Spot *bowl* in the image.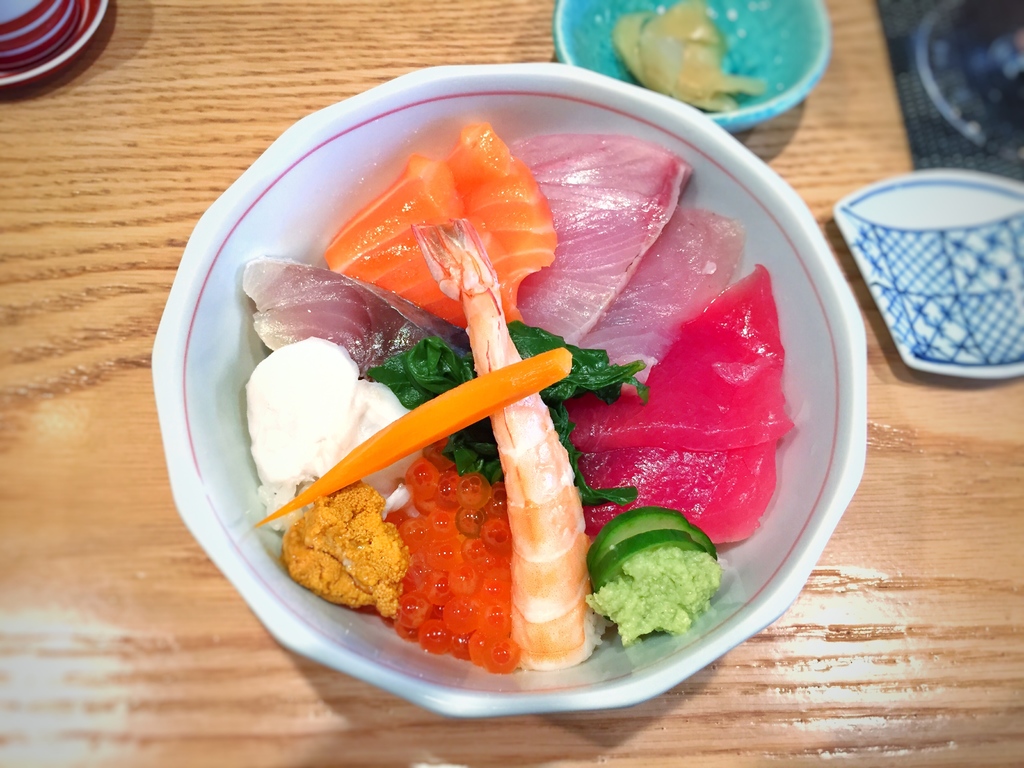
*bowl* found at l=209, t=60, r=864, b=726.
